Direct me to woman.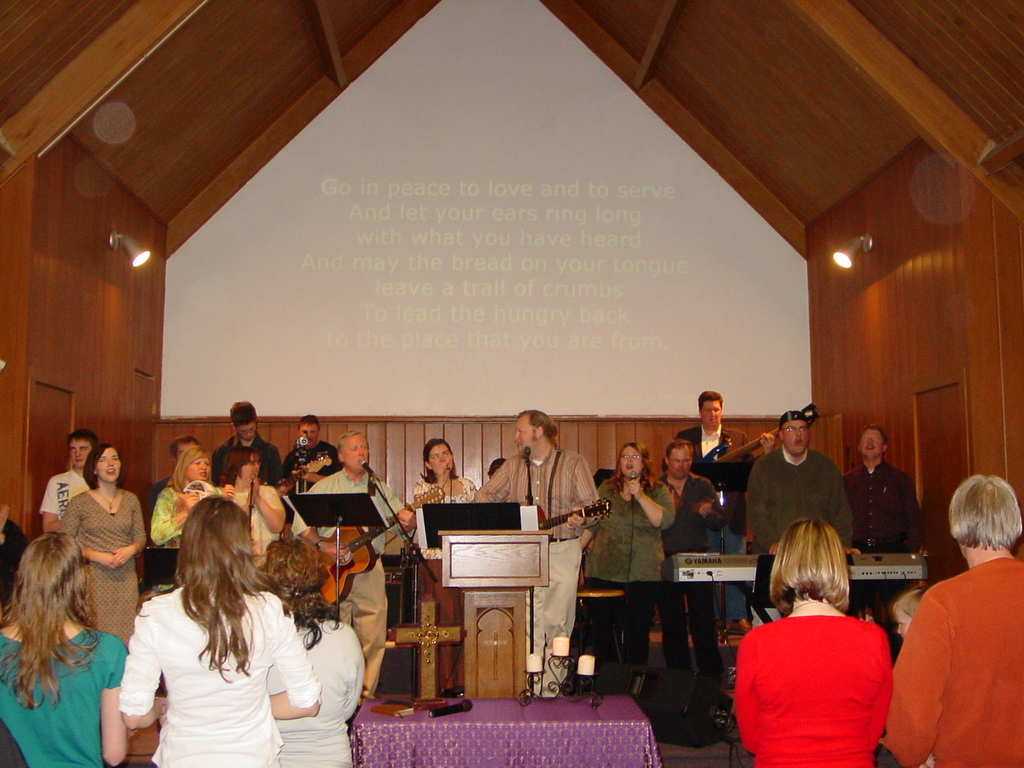
Direction: bbox=[149, 445, 238, 594].
